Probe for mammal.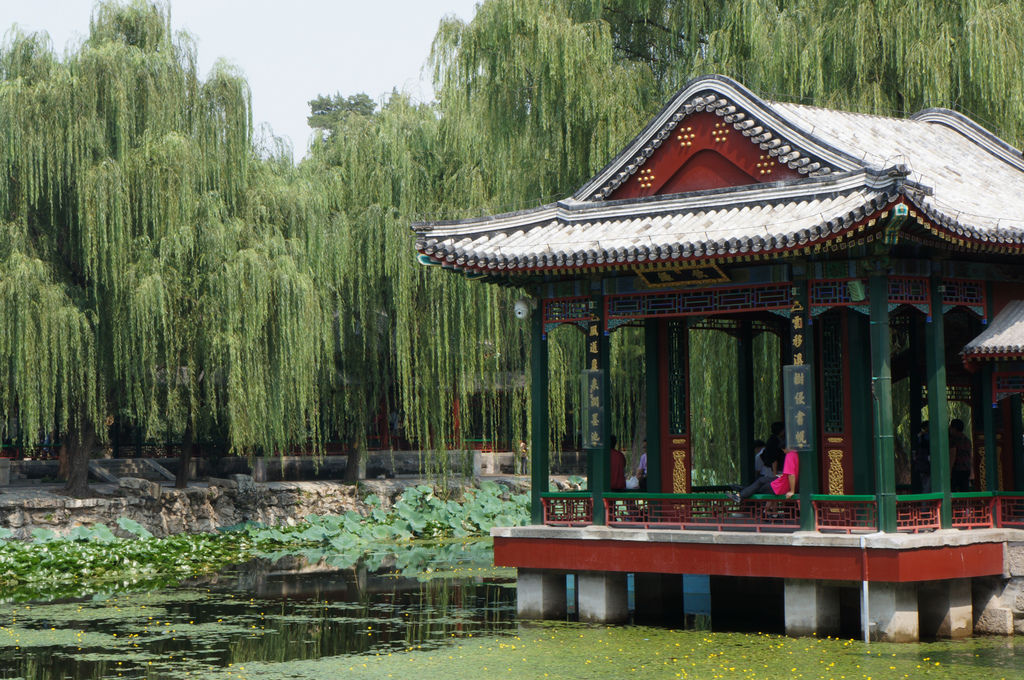
Probe result: pyautogui.locateOnScreen(761, 416, 791, 466).
